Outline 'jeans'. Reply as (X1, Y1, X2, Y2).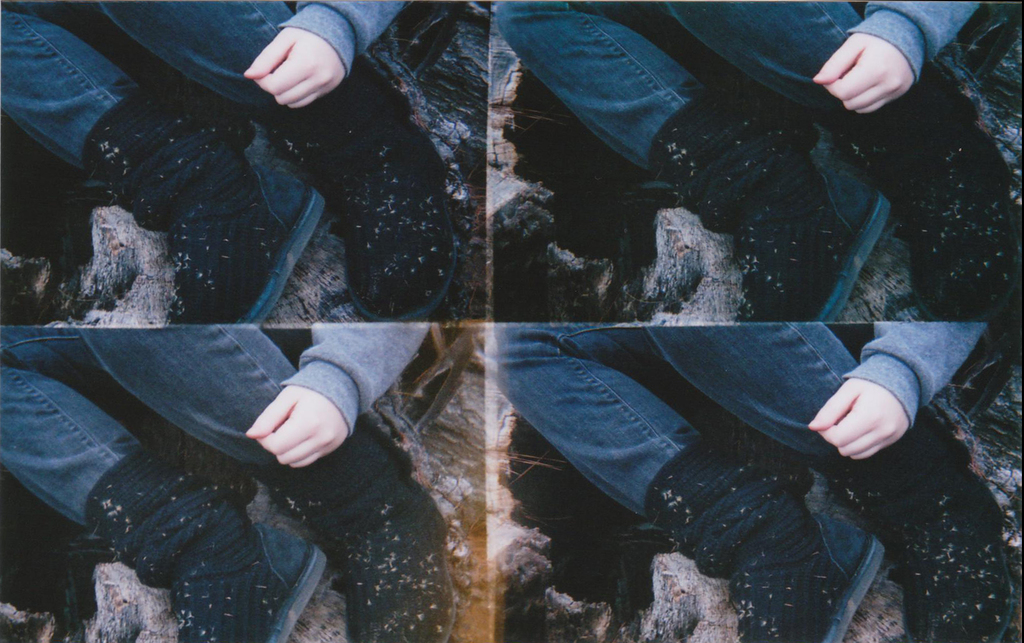
(486, 5, 902, 172).
